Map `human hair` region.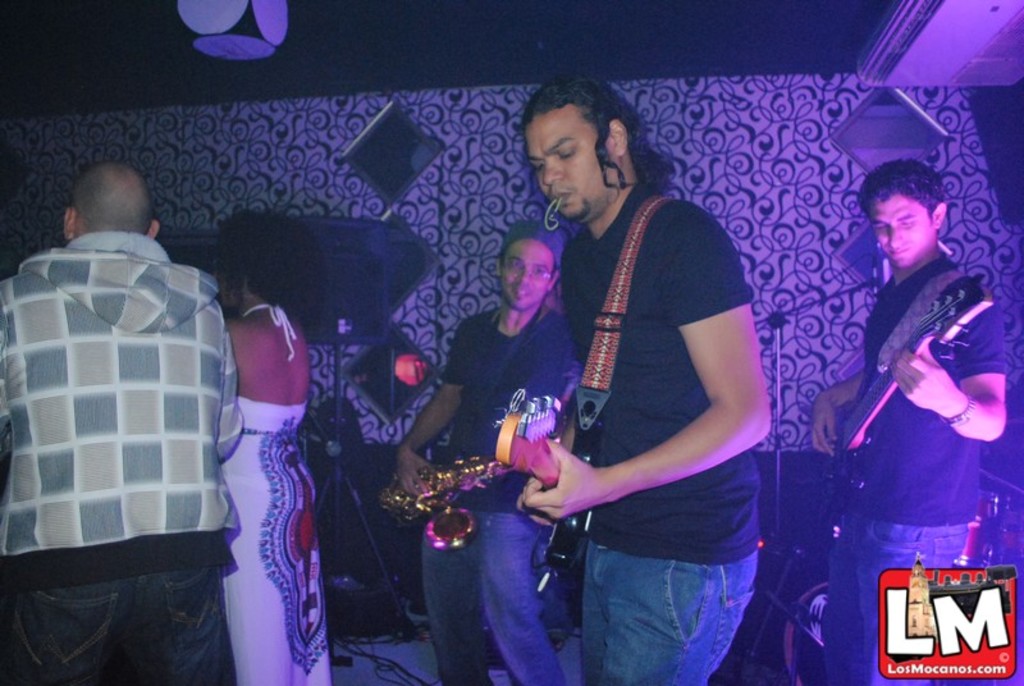
Mapped to x1=858 y1=156 x2=951 y2=235.
